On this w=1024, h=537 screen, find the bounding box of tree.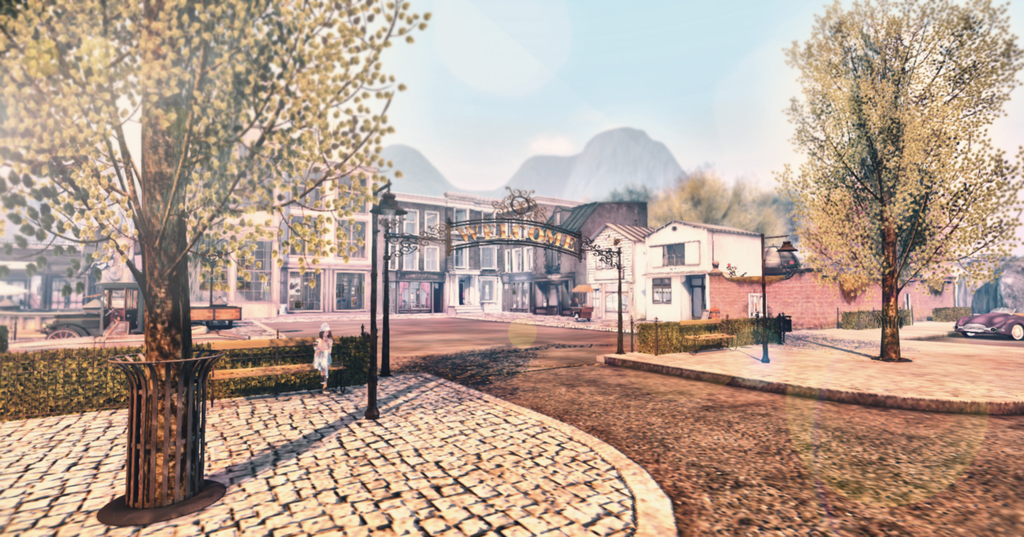
Bounding box: 0/0/440/378.
